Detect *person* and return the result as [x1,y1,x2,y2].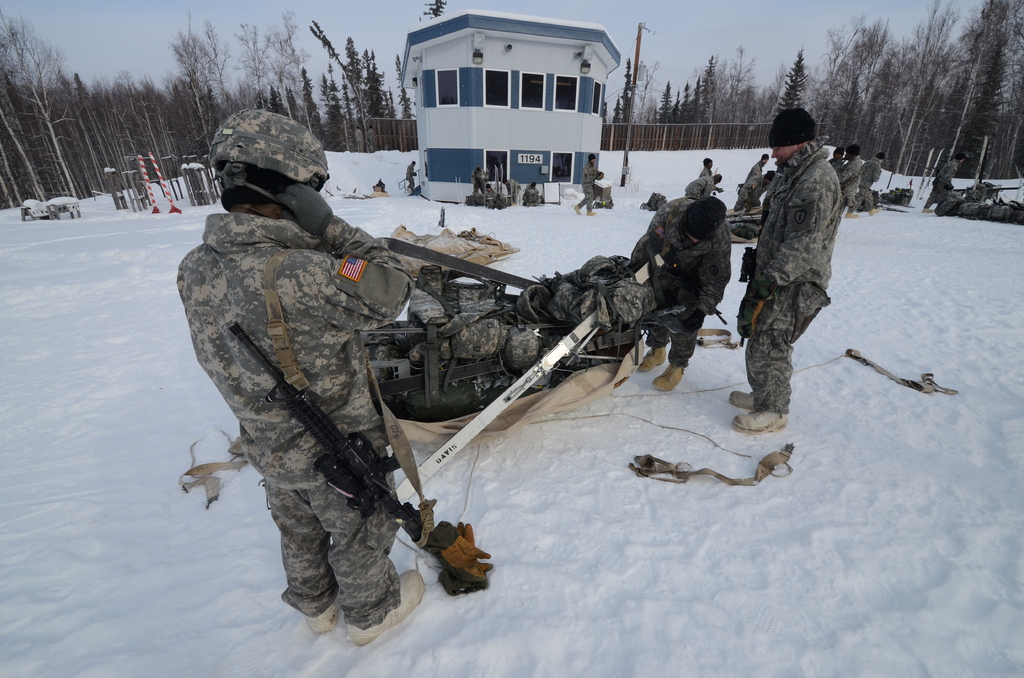
[922,152,963,213].
